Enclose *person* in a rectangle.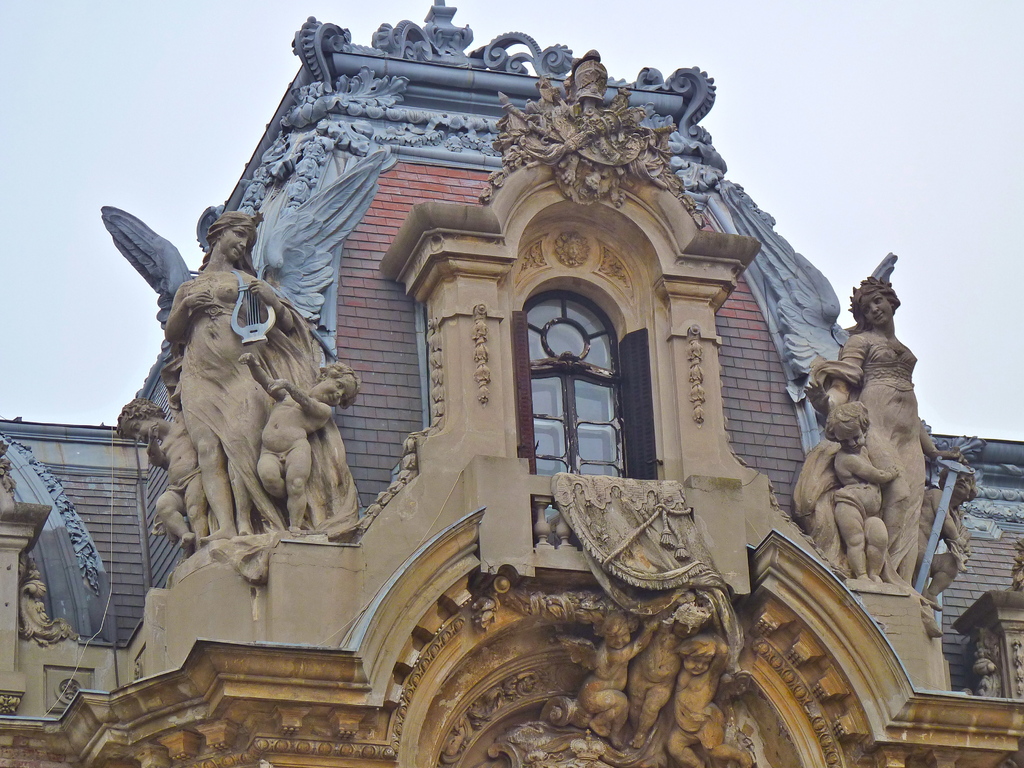
x1=791 y1=275 x2=957 y2=586.
